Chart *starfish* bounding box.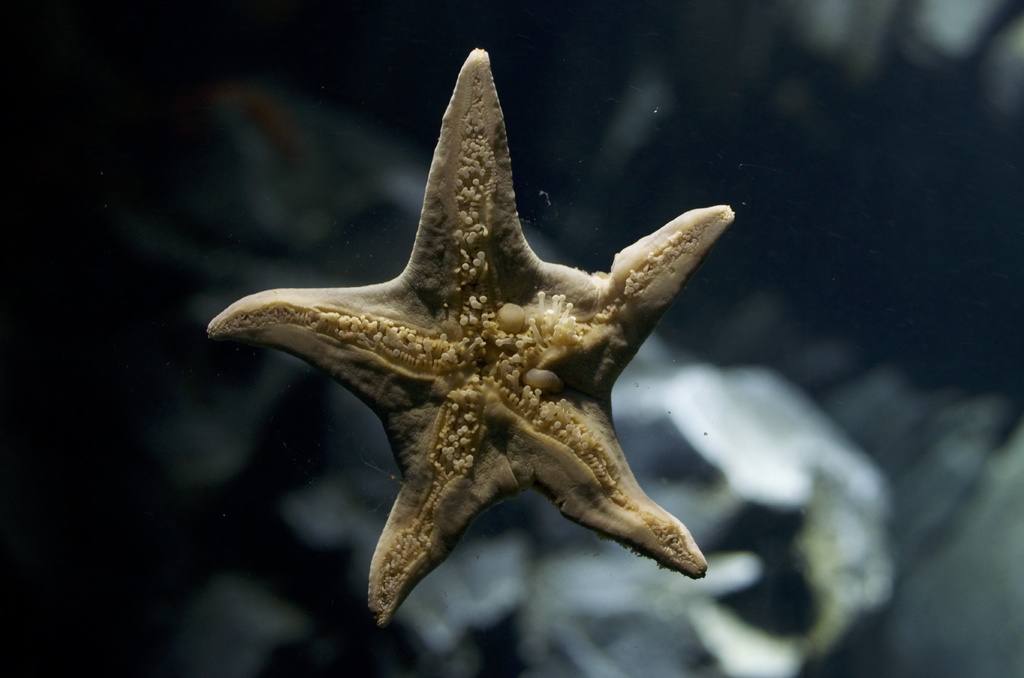
Charted: [left=203, top=47, right=735, bottom=621].
